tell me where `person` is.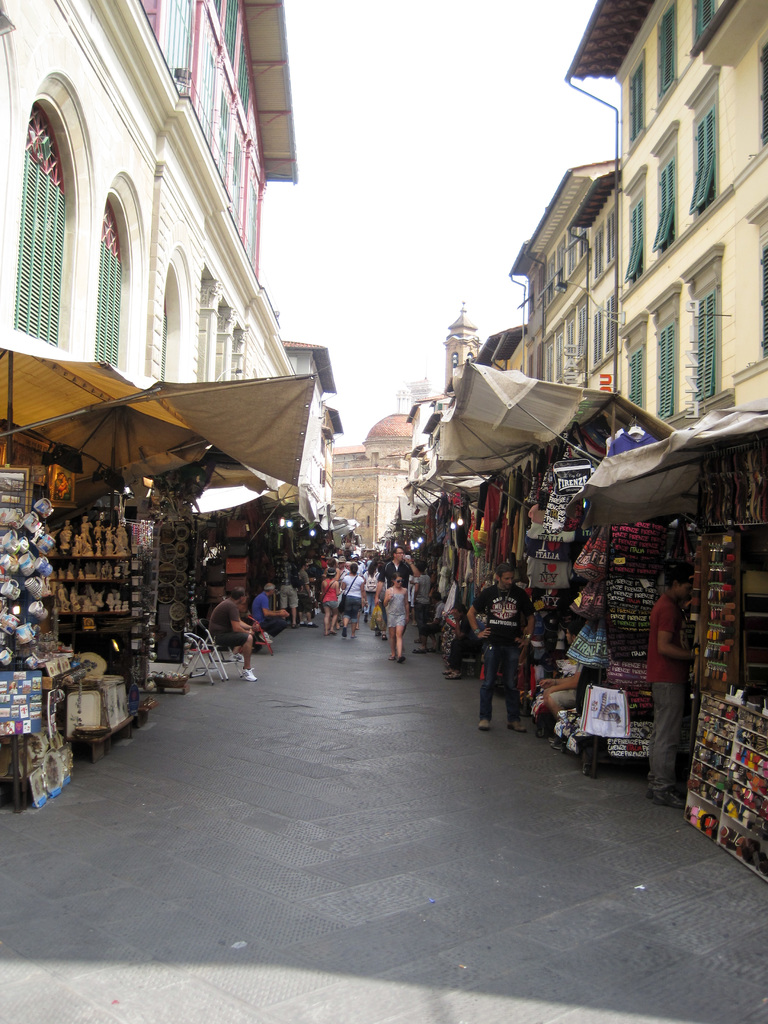
`person` is at box=[443, 607, 487, 678].
